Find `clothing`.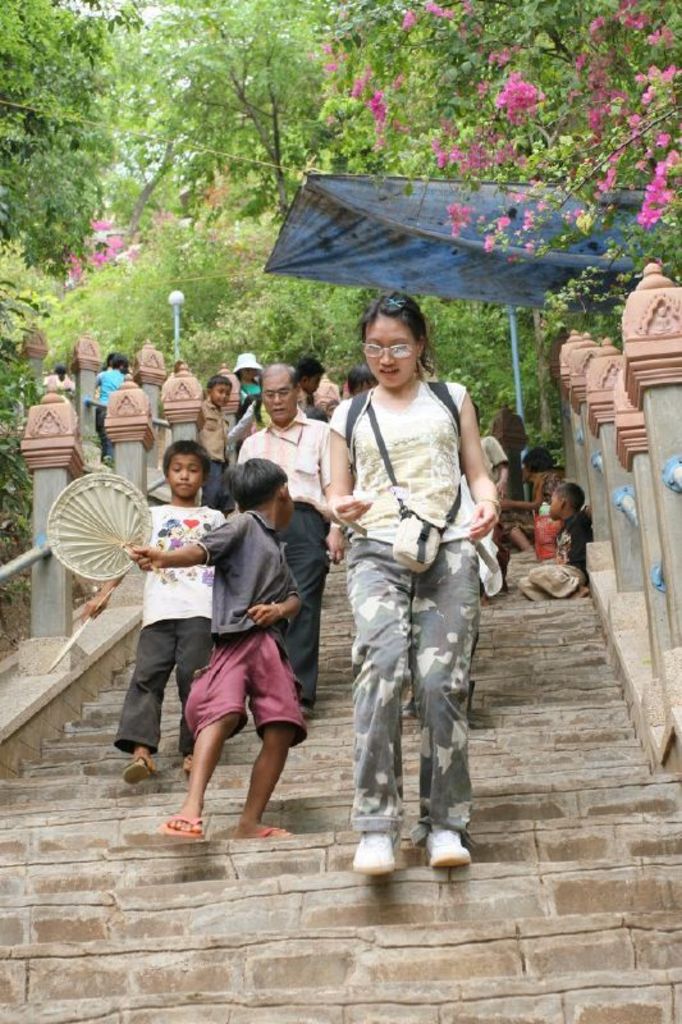
<box>93,364,136,442</box>.
